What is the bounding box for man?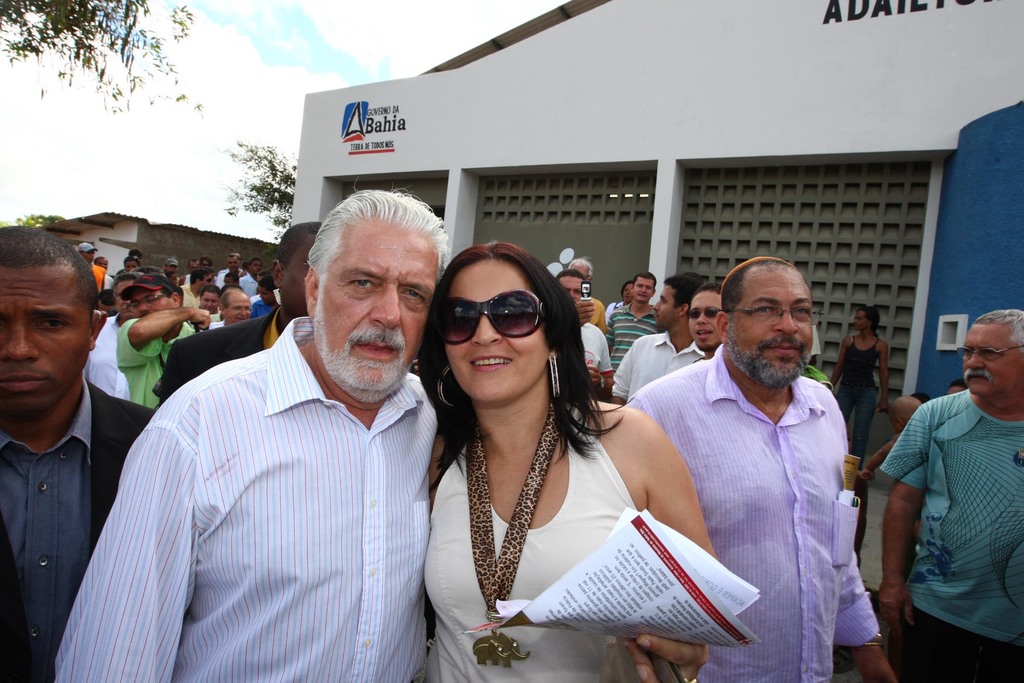
[624,259,896,682].
